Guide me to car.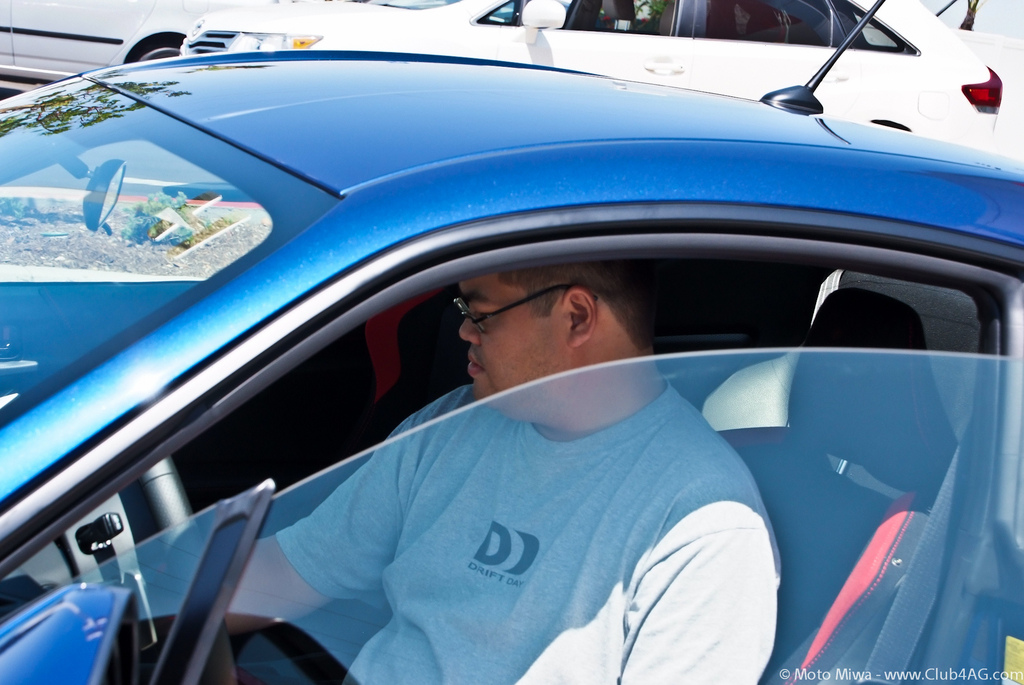
Guidance: rect(0, 0, 216, 85).
